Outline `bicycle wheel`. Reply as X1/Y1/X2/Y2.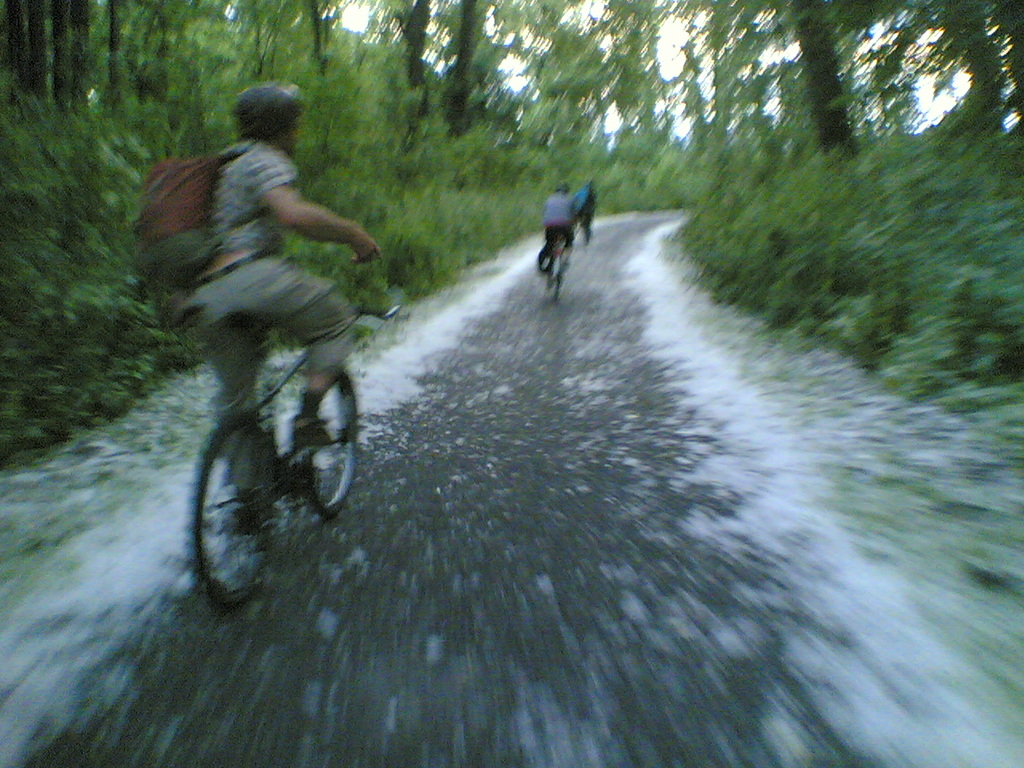
200/422/280/607.
